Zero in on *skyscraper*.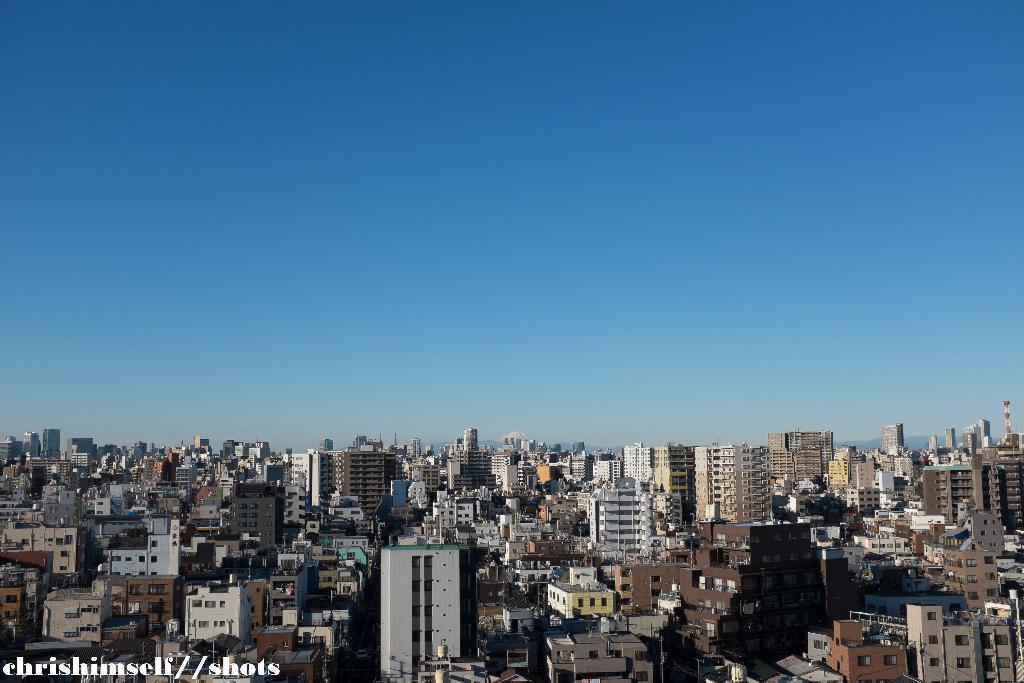
Zeroed in: (left=253, top=436, right=268, bottom=461).
